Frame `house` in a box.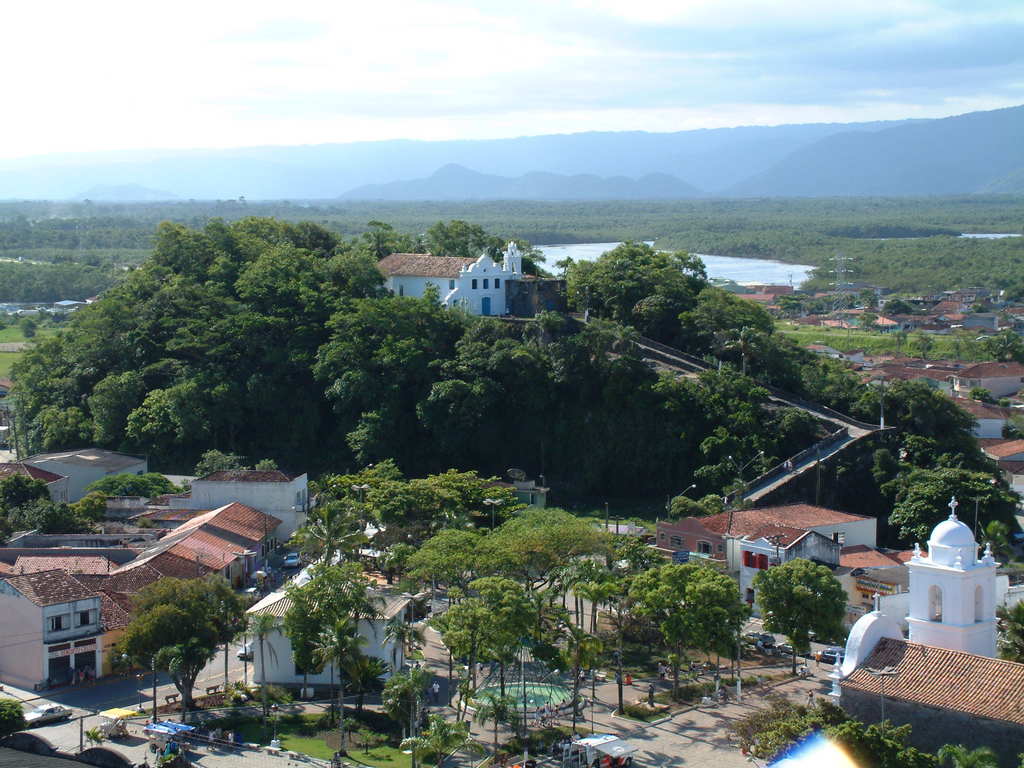
655:498:877:588.
